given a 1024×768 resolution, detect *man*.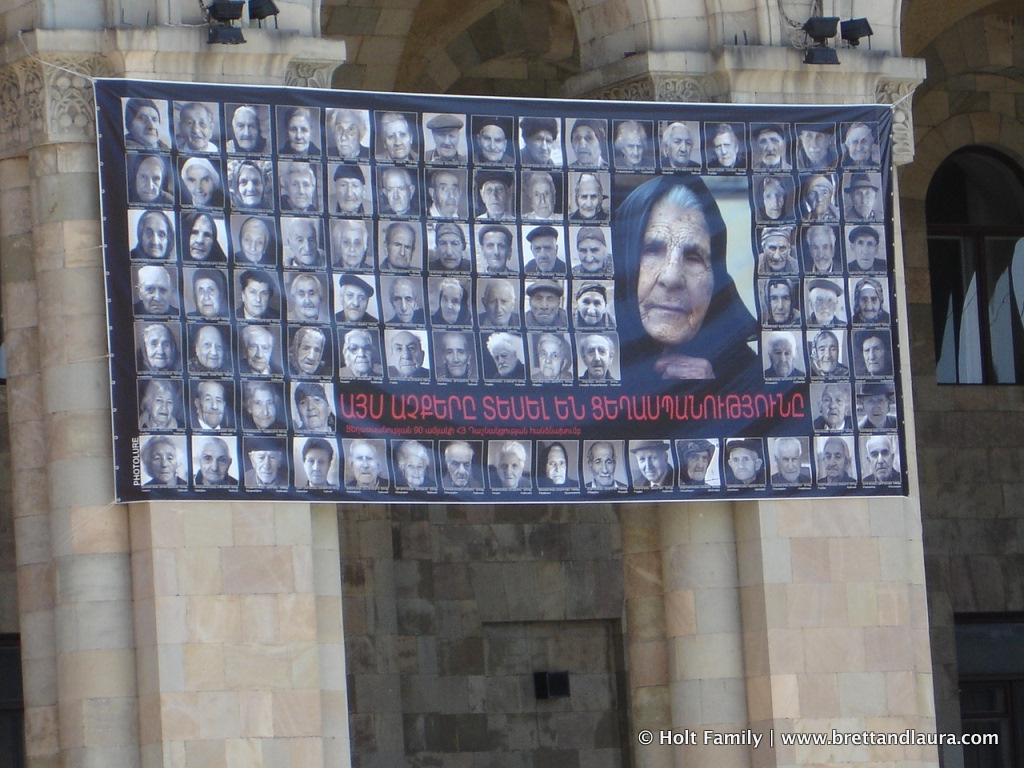
<bbox>519, 276, 569, 331</bbox>.
